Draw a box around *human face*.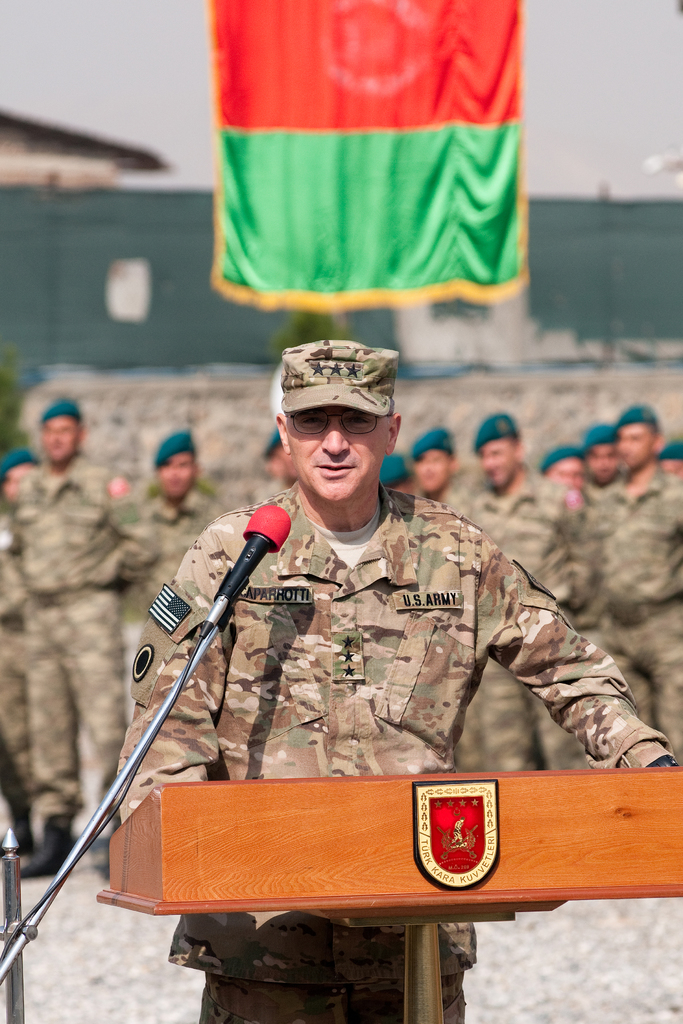
[x1=650, y1=457, x2=682, y2=481].
